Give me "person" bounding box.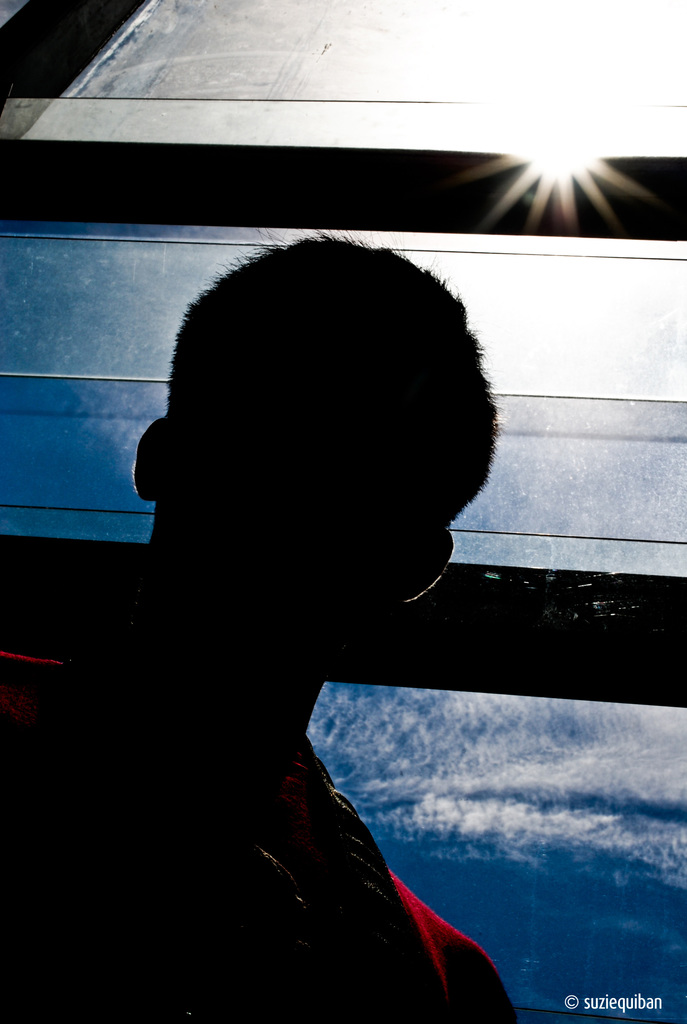
pyautogui.locateOnScreen(103, 221, 544, 975).
